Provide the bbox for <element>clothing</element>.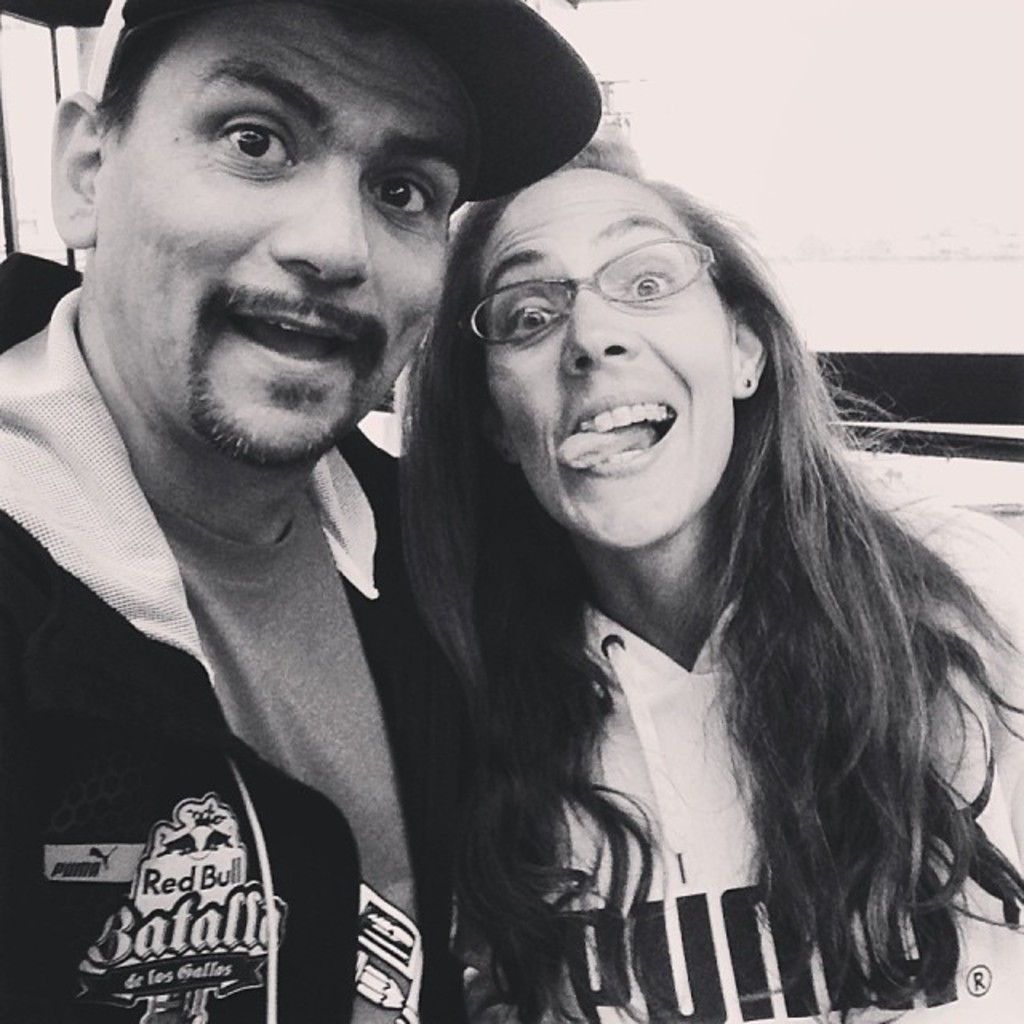
[0,243,467,1022].
